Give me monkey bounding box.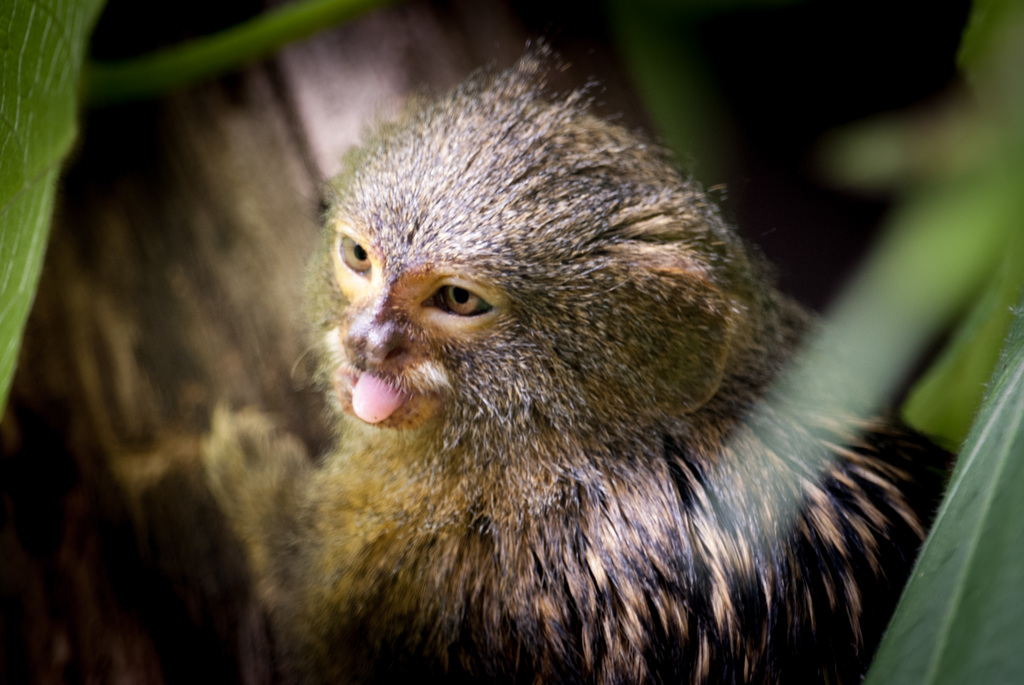
{"x1": 92, "y1": 22, "x2": 966, "y2": 684}.
